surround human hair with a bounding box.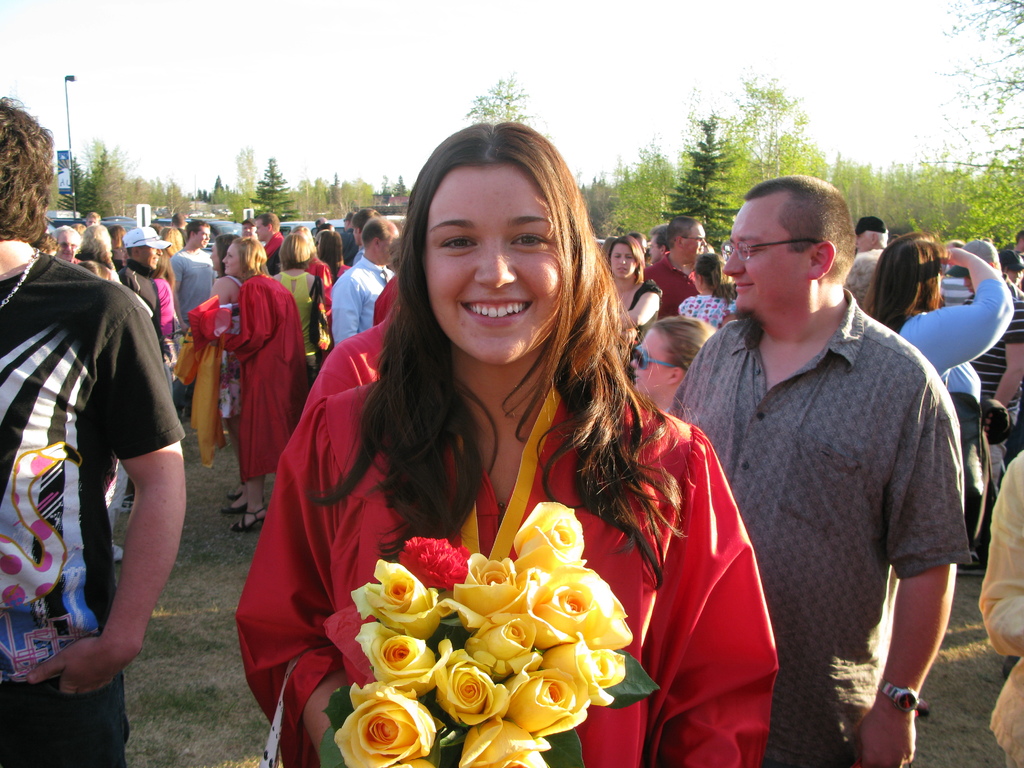
{"x1": 317, "y1": 228, "x2": 351, "y2": 270}.
